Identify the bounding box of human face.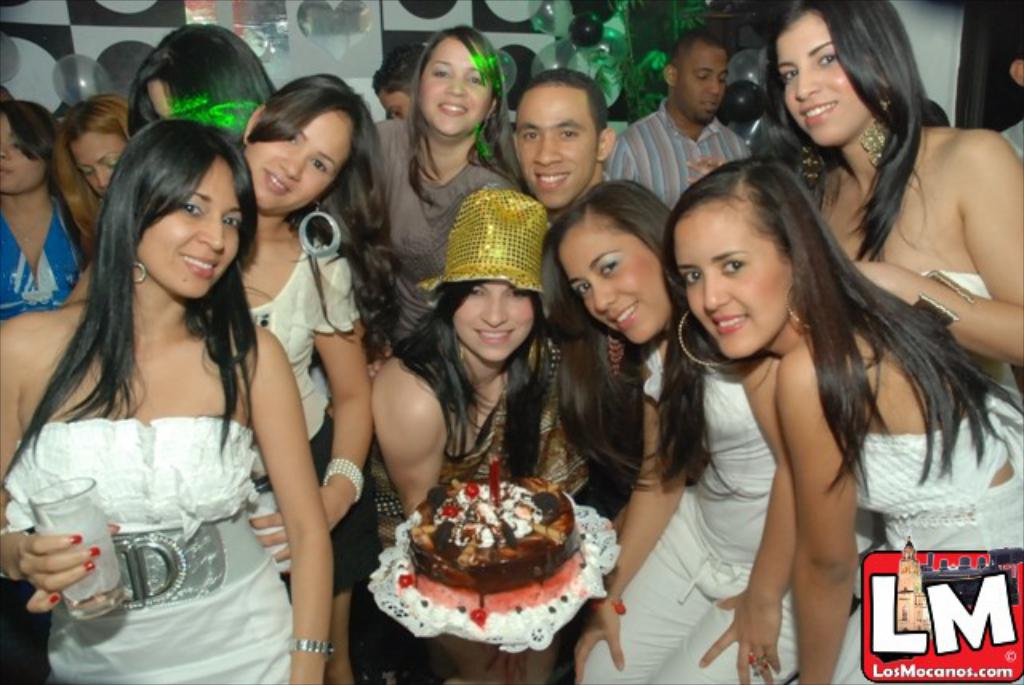
pyautogui.locateOnScreen(672, 200, 792, 363).
